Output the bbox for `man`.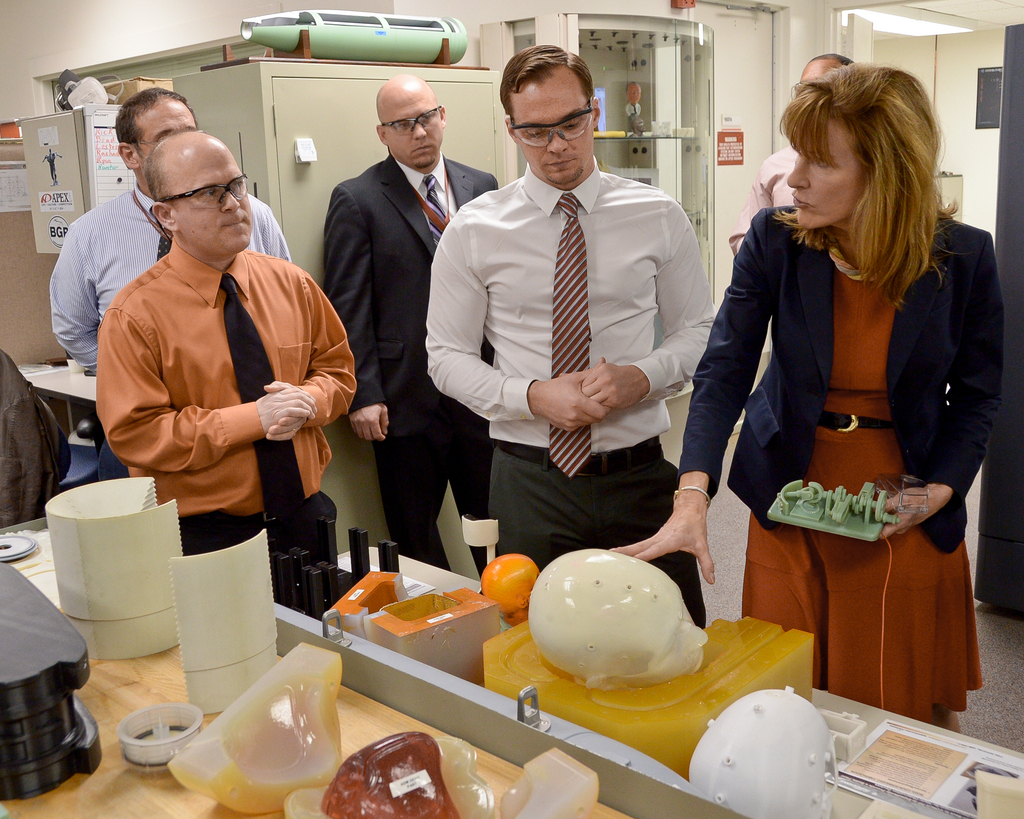
<box>93,123,355,616</box>.
